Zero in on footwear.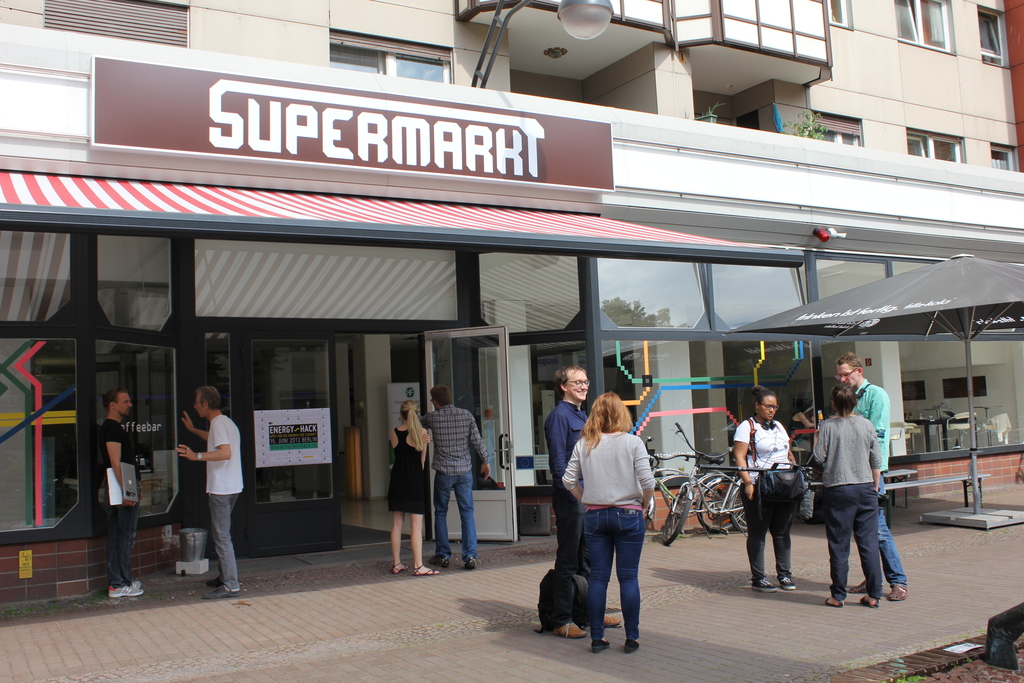
Zeroed in: x1=415, y1=565, x2=437, y2=579.
